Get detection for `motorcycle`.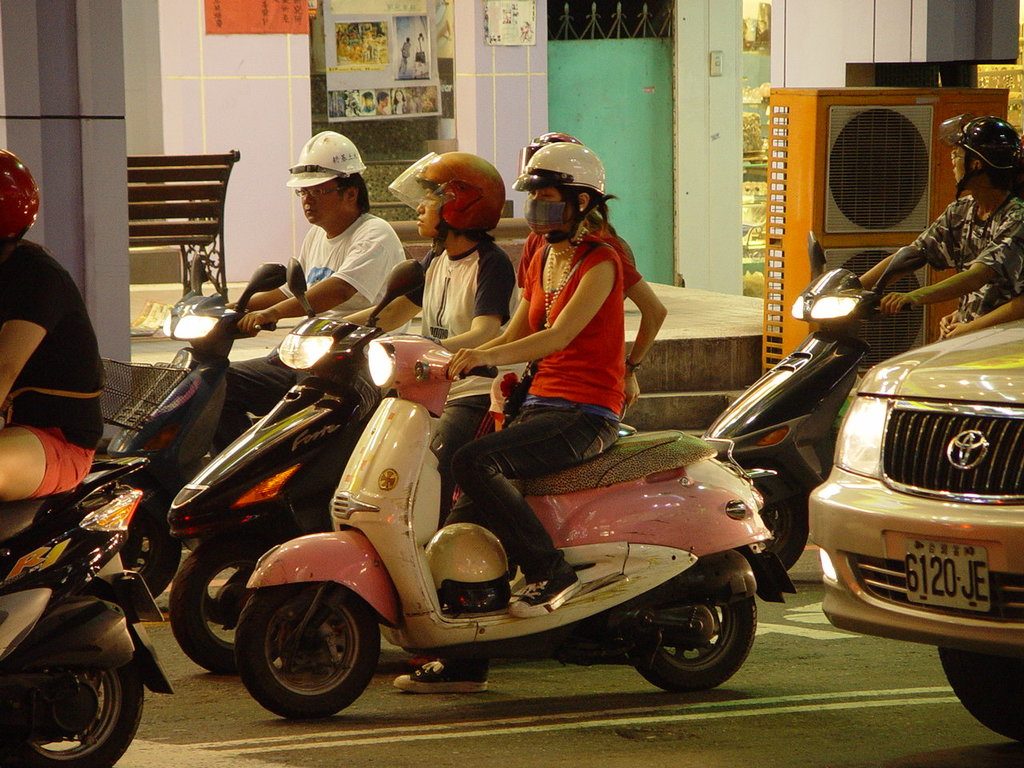
Detection: (x1=99, y1=250, x2=286, y2=602).
